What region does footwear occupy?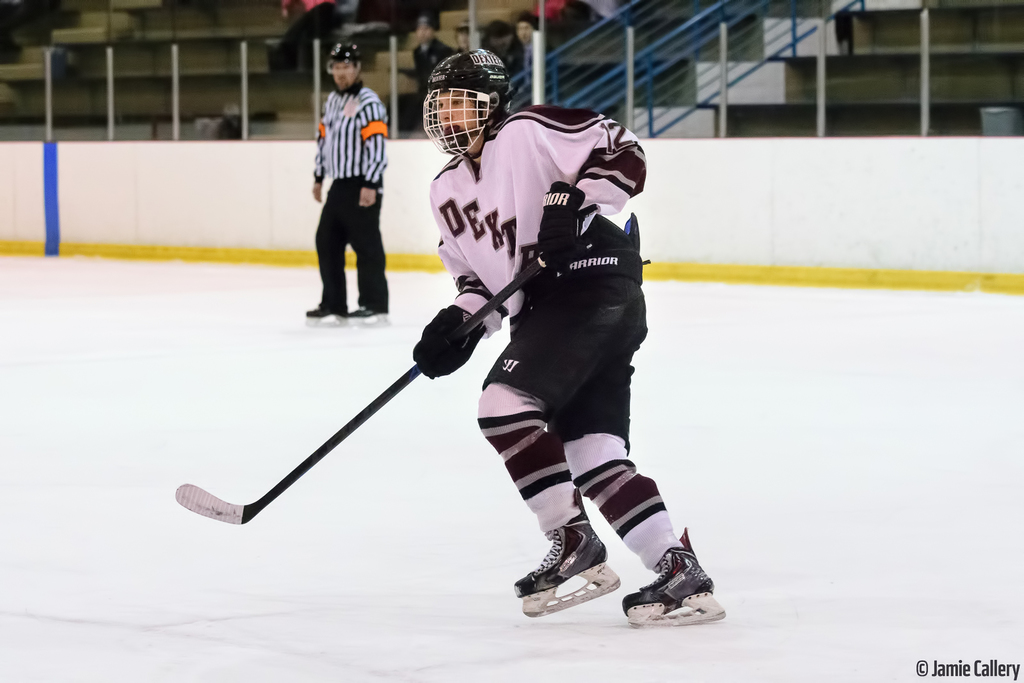
x1=347, y1=305, x2=385, y2=317.
